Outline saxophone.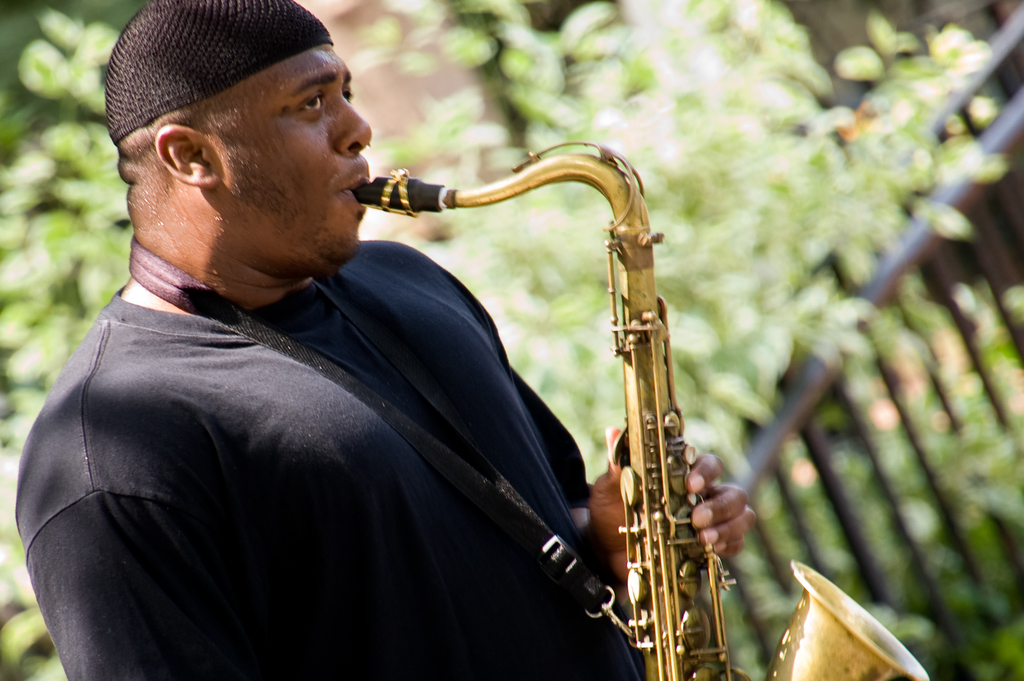
Outline: (350, 140, 930, 680).
